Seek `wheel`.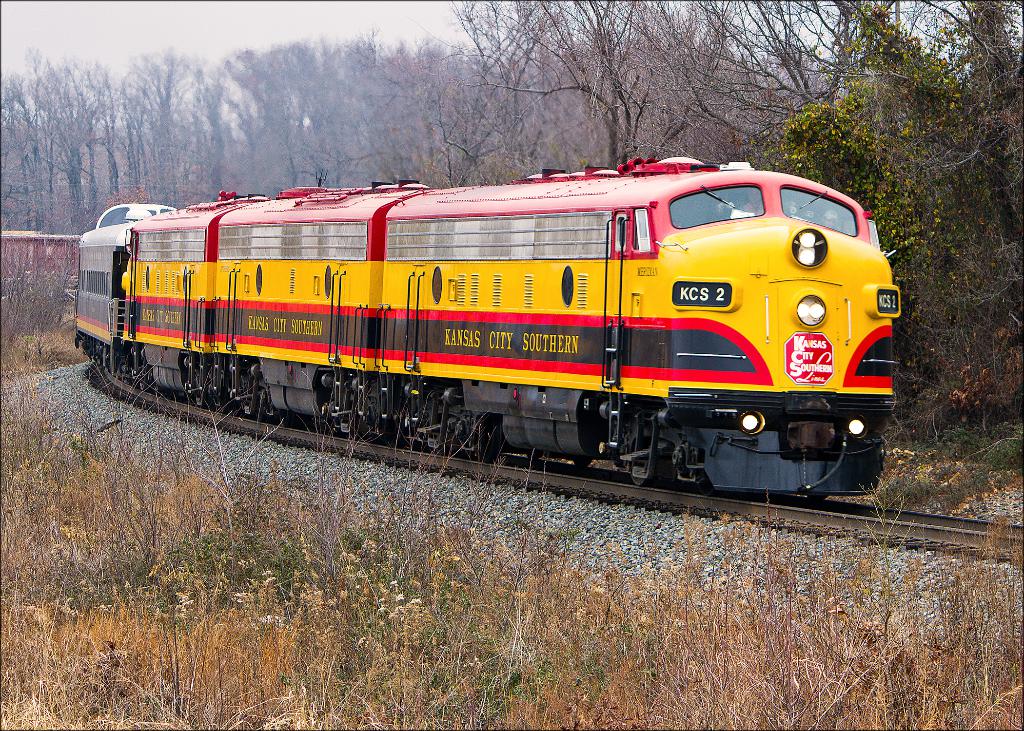
left=467, top=422, right=492, bottom=462.
